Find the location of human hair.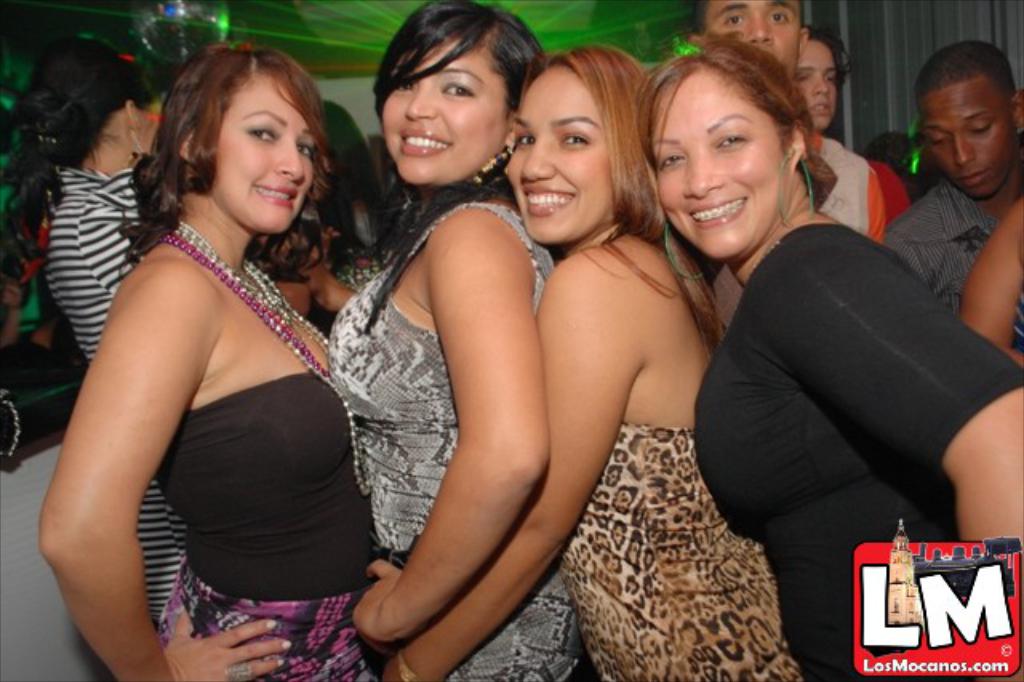
Location: Rect(637, 45, 842, 255).
